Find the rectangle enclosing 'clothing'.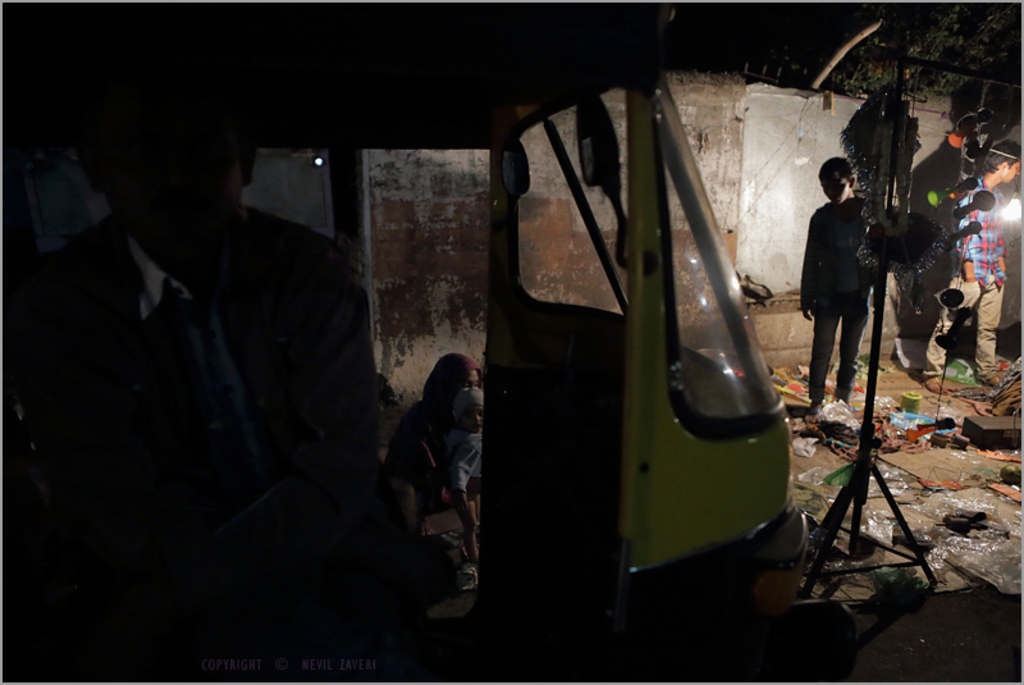
region(0, 202, 449, 680).
